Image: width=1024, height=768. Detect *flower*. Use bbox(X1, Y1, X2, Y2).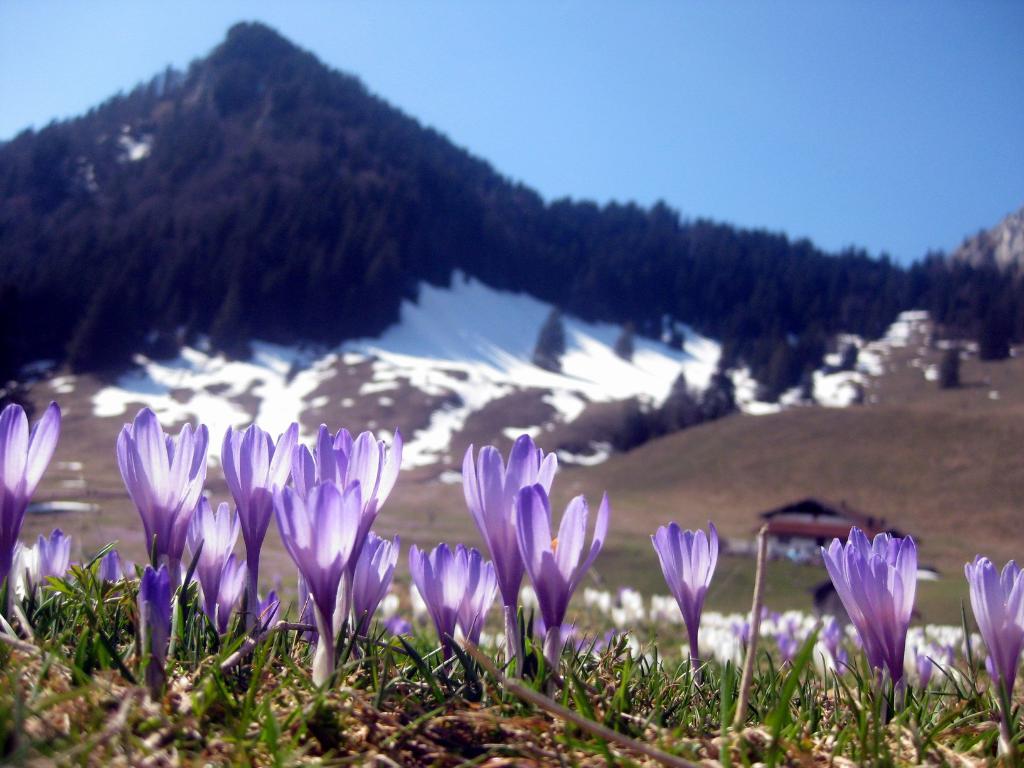
bbox(111, 403, 210, 589).
